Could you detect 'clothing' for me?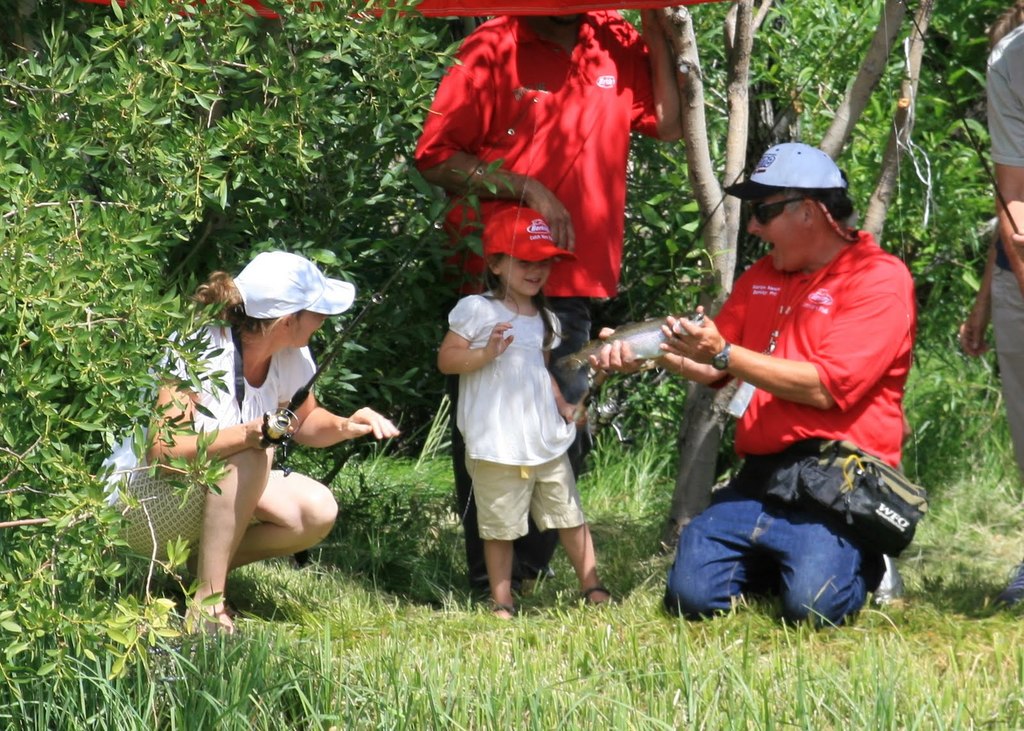
Detection result: (657,140,887,628).
